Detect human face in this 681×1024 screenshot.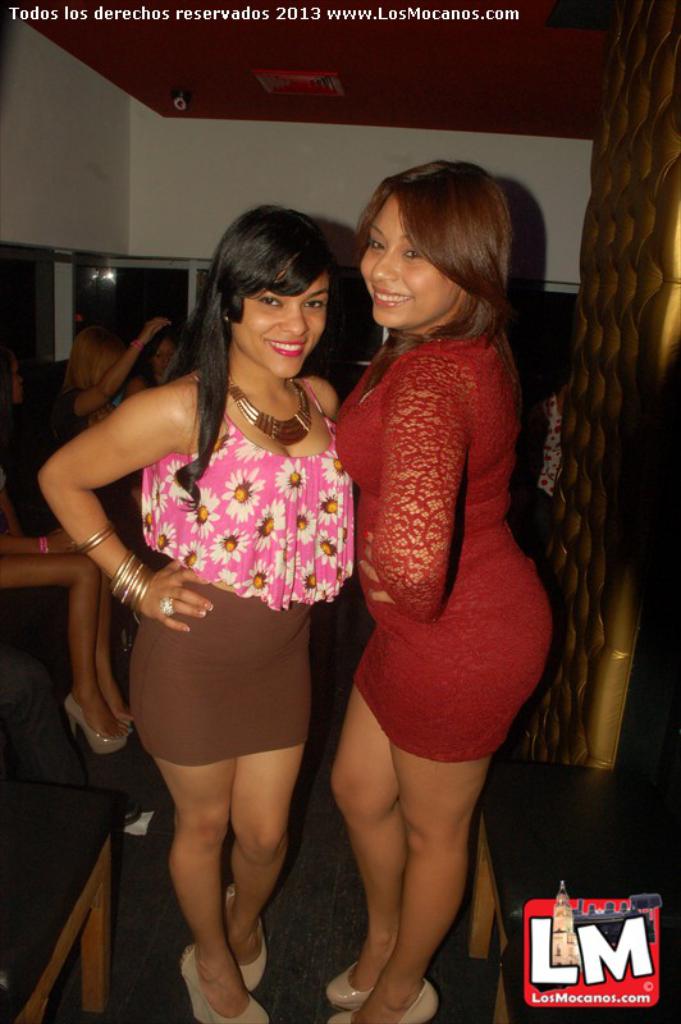
Detection: box=[227, 256, 326, 378].
